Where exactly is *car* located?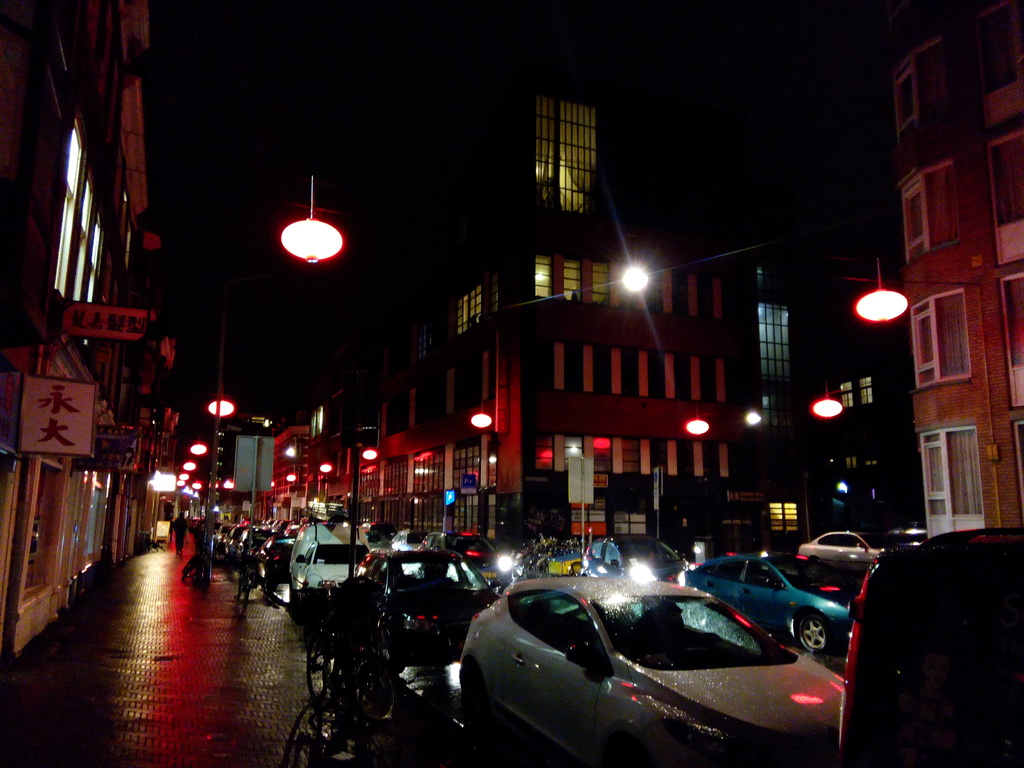
Its bounding box is detection(297, 545, 368, 588).
